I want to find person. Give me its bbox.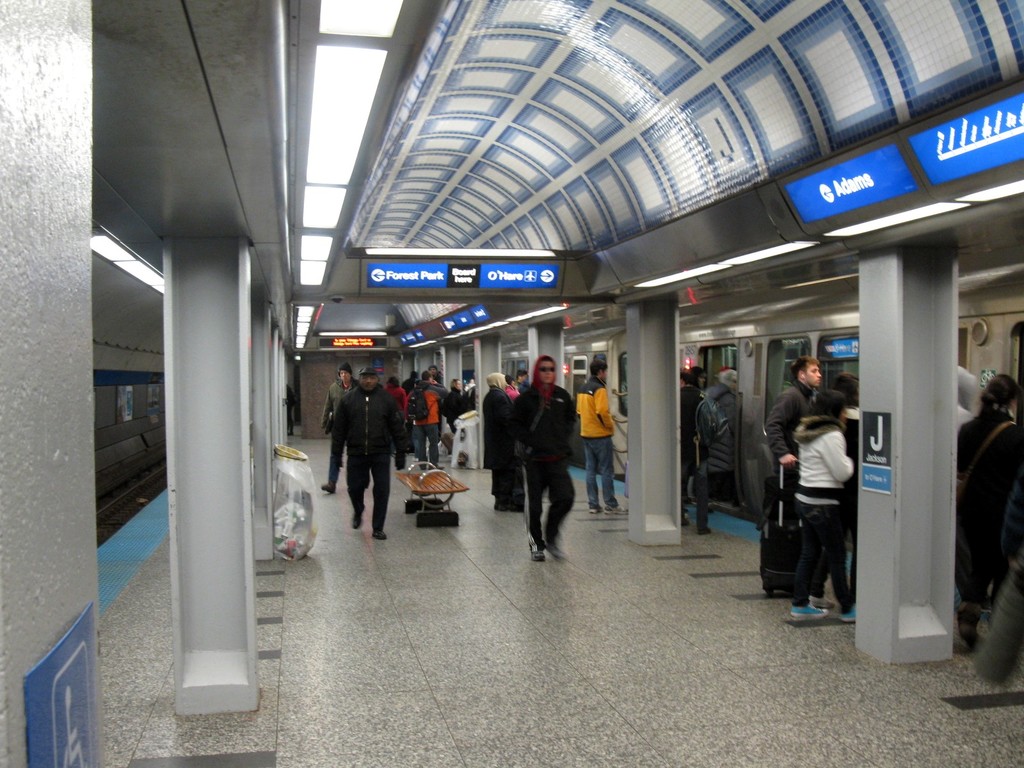
(left=951, top=372, right=1023, bottom=636).
